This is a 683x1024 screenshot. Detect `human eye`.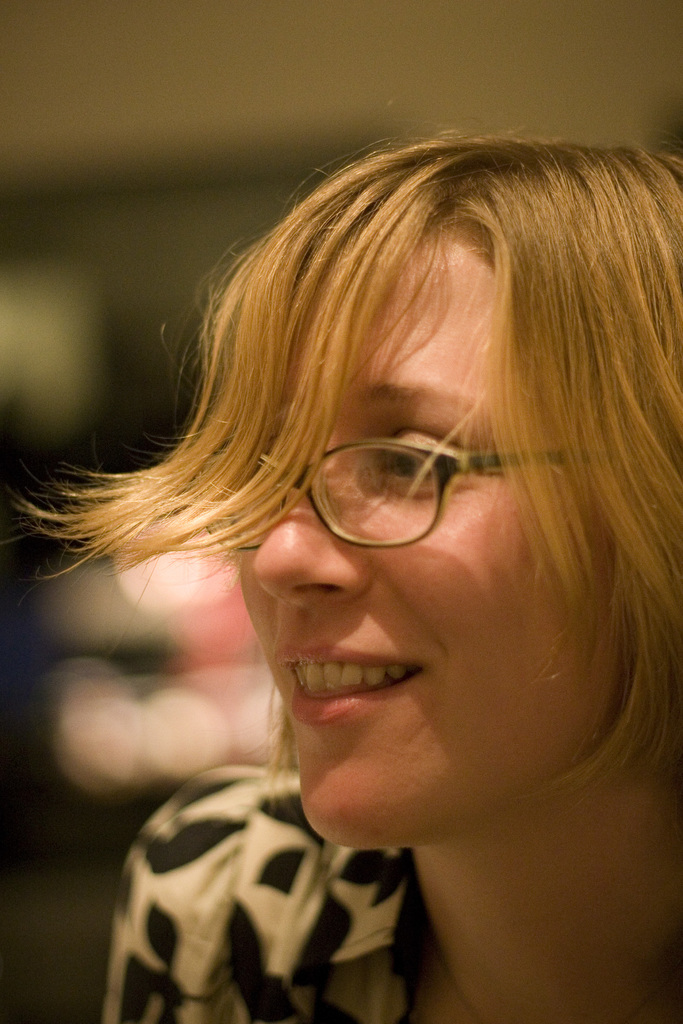
box=[377, 425, 470, 502].
